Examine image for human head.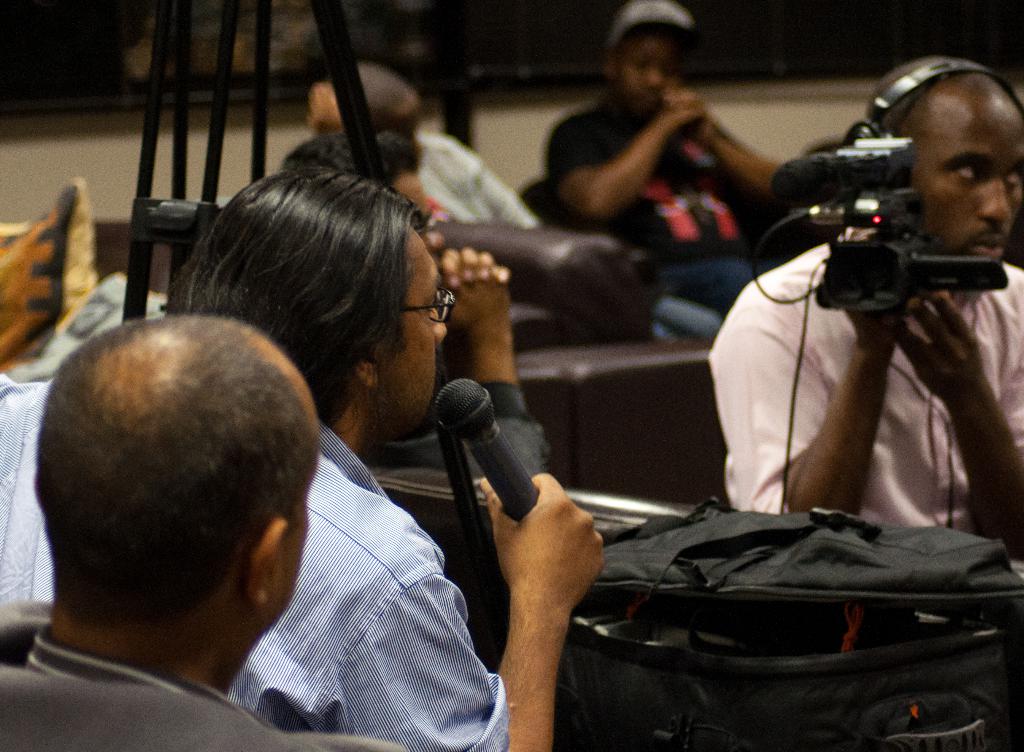
Examination result: crop(860, 58, 1023, 268).
